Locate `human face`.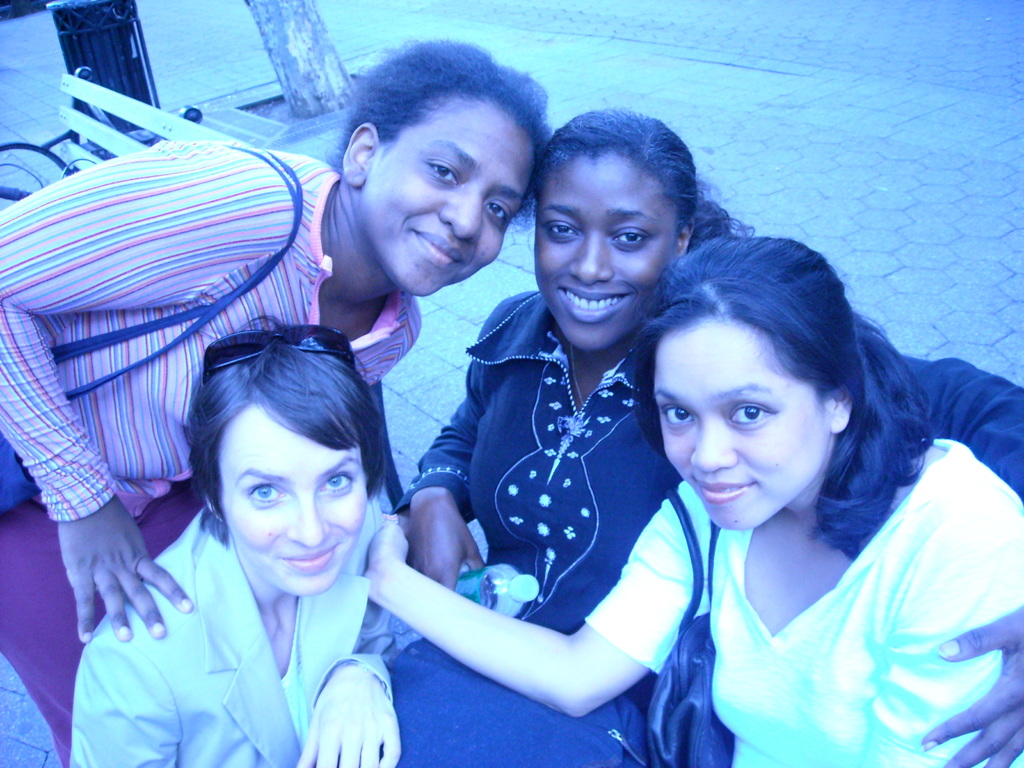
Bounding box: 355/89/539/300.
